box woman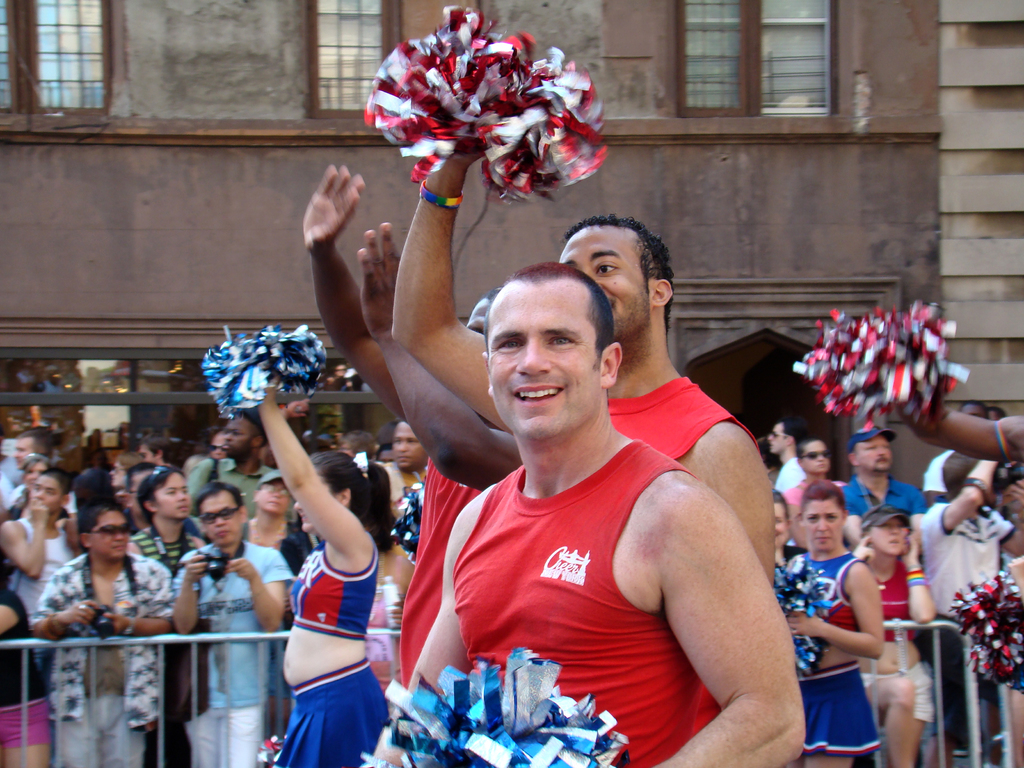
<box>842,500,939,767</box>
